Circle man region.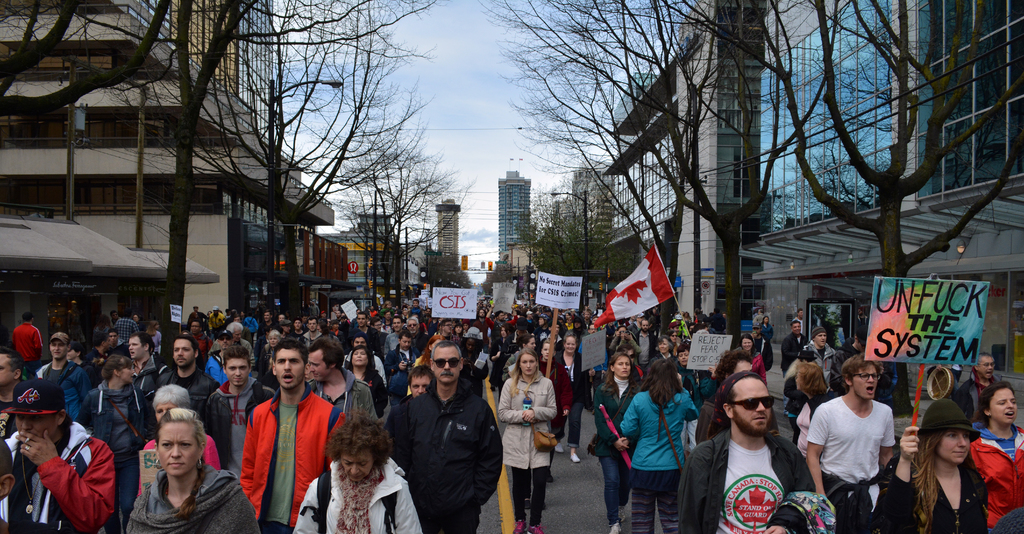
Region: 255/308/282/381.
